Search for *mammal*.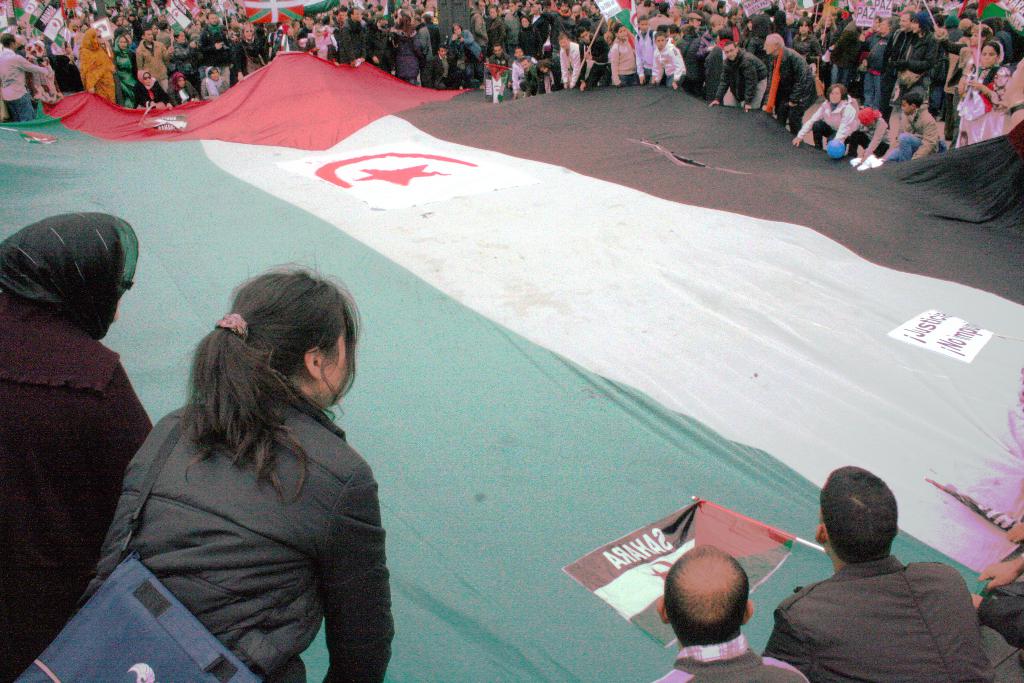
Found at [761, 465, 991, 682].
